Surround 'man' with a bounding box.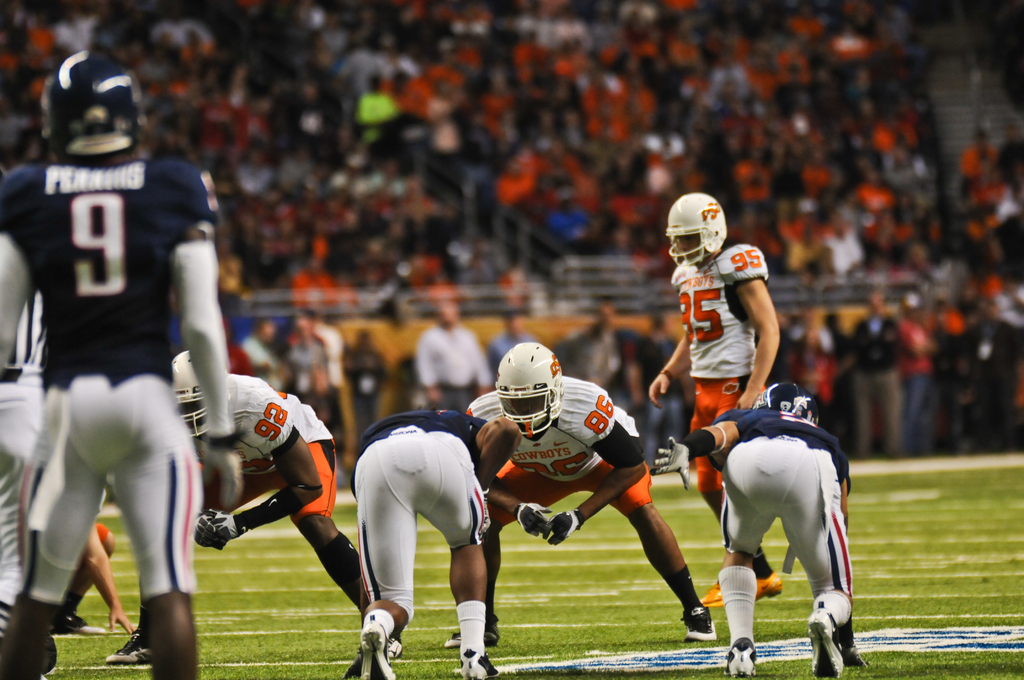
[346, 404, 501, 679].
